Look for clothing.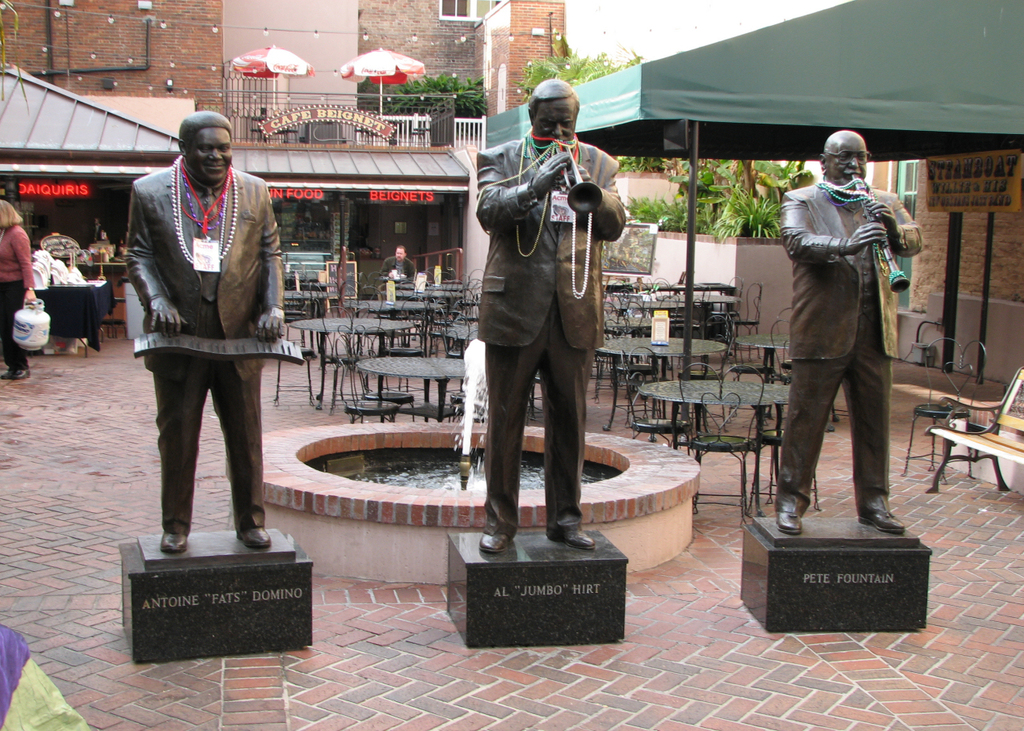
Found: {"x1": 772, "y1": 164, "x2": 920, "y2": 496}.
